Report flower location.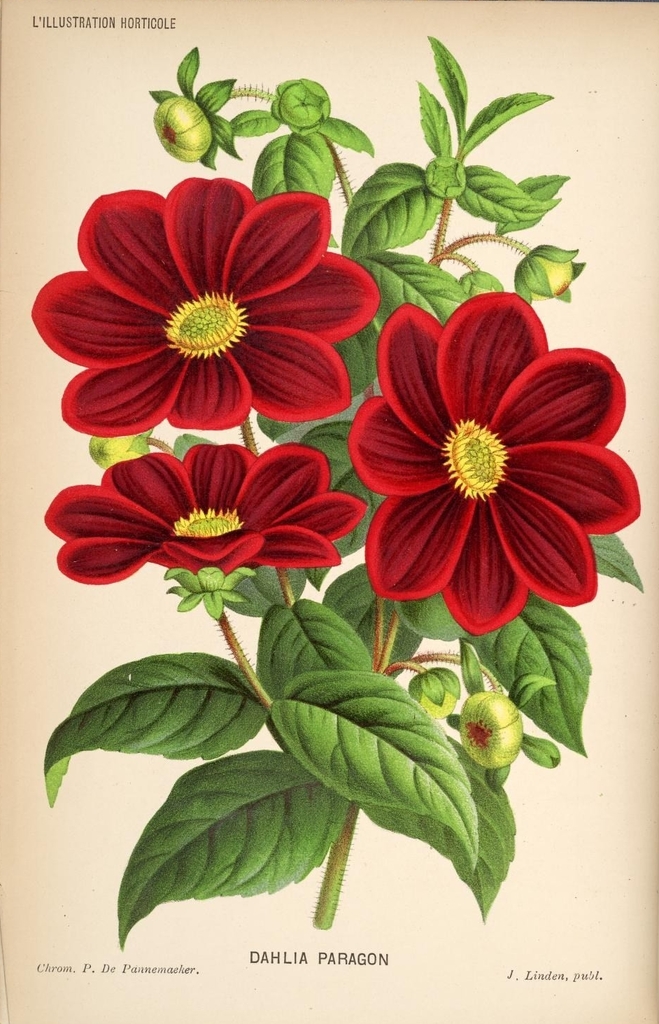
Report: bbox=[339, 294, 633, 632].
